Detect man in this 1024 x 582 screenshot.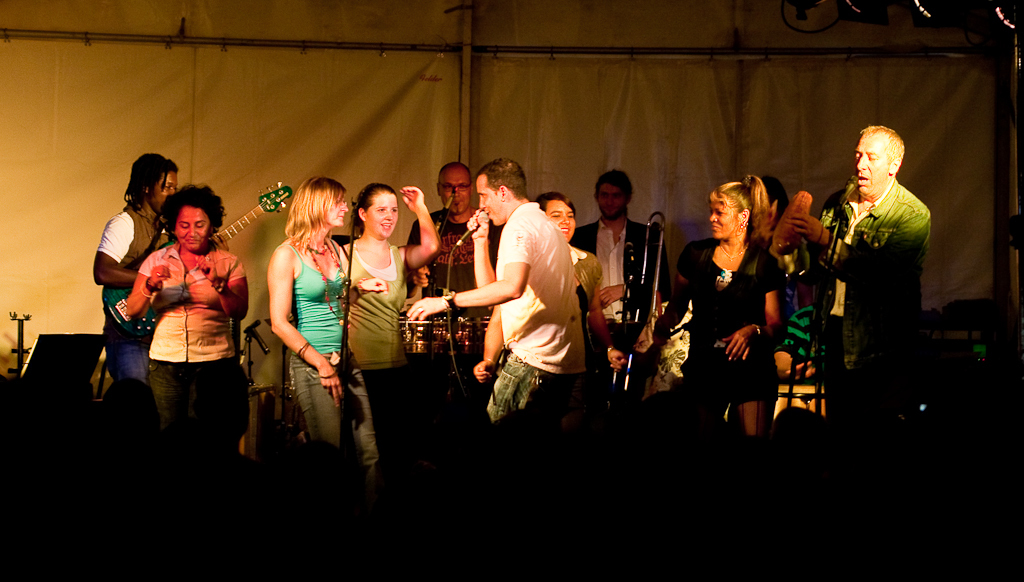
Detection: x1=94 y1=151 x2=227 y2=426.
